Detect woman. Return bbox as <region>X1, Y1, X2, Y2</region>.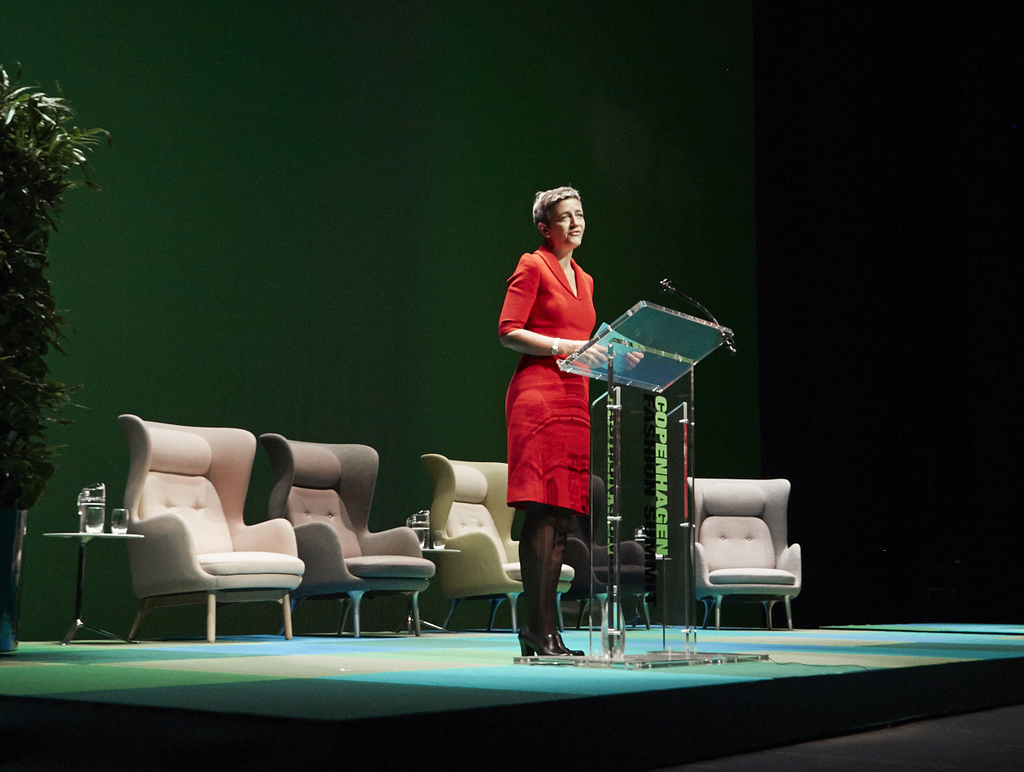
<region>492, 188, 624, 640</region>.
